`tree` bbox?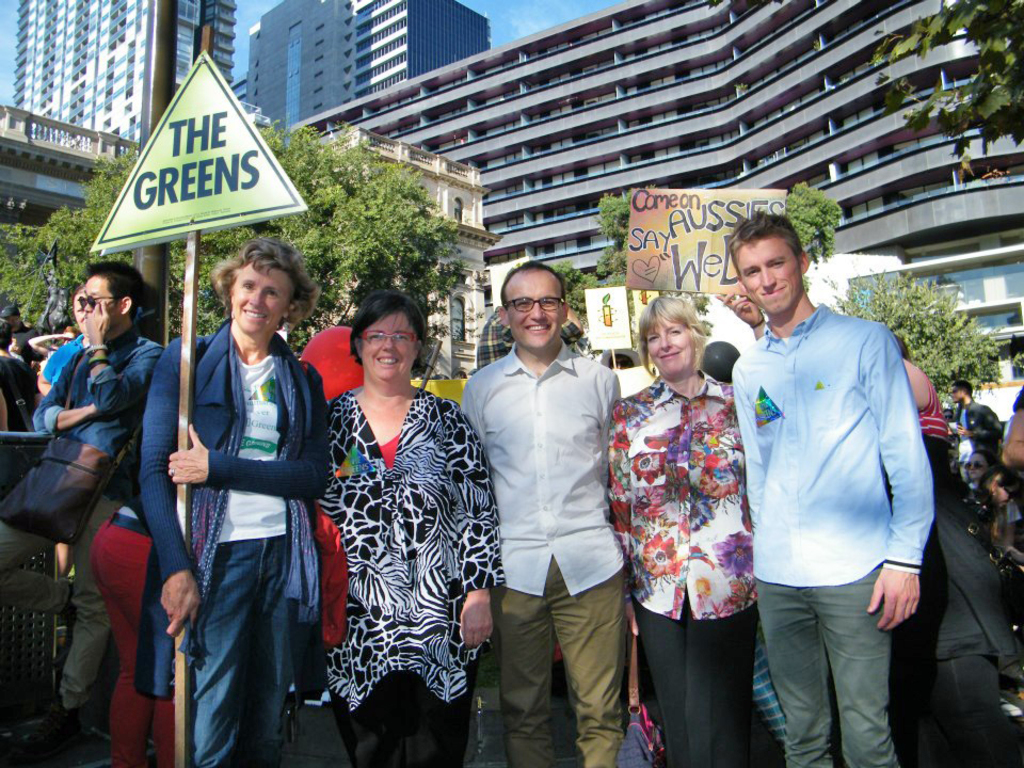
{"x1": 807, "y1": 270, "x2": 1009, "y2": 416}
